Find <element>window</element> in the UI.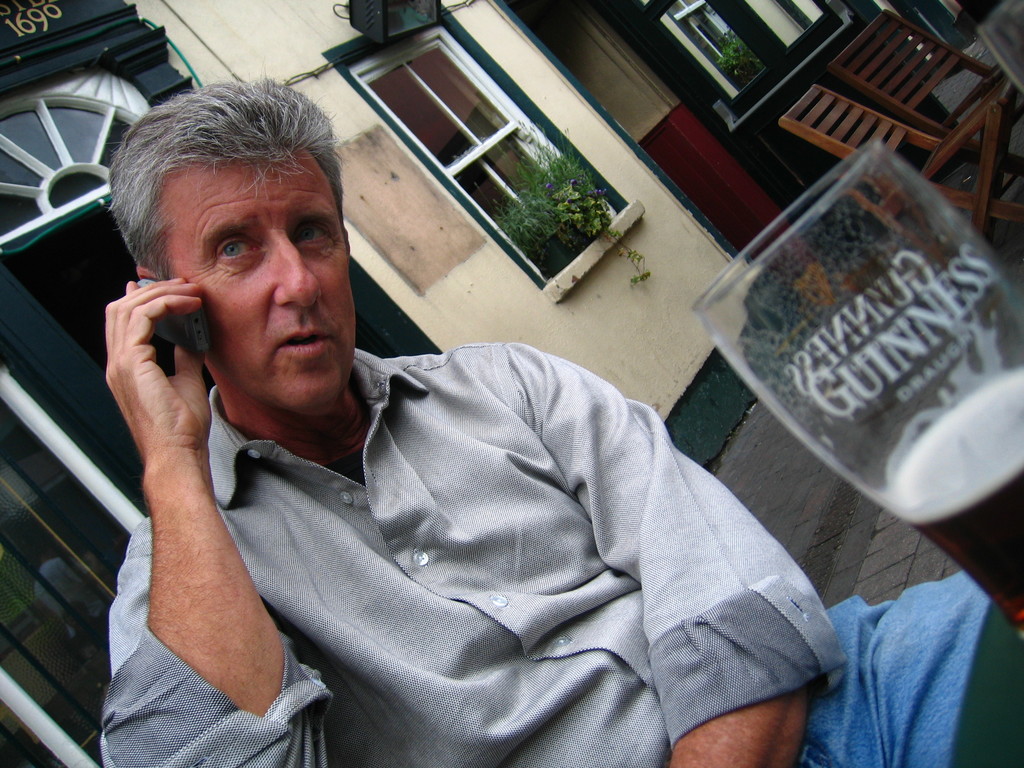
UI element at (left=347, top=28, right=616, bottom=289).
